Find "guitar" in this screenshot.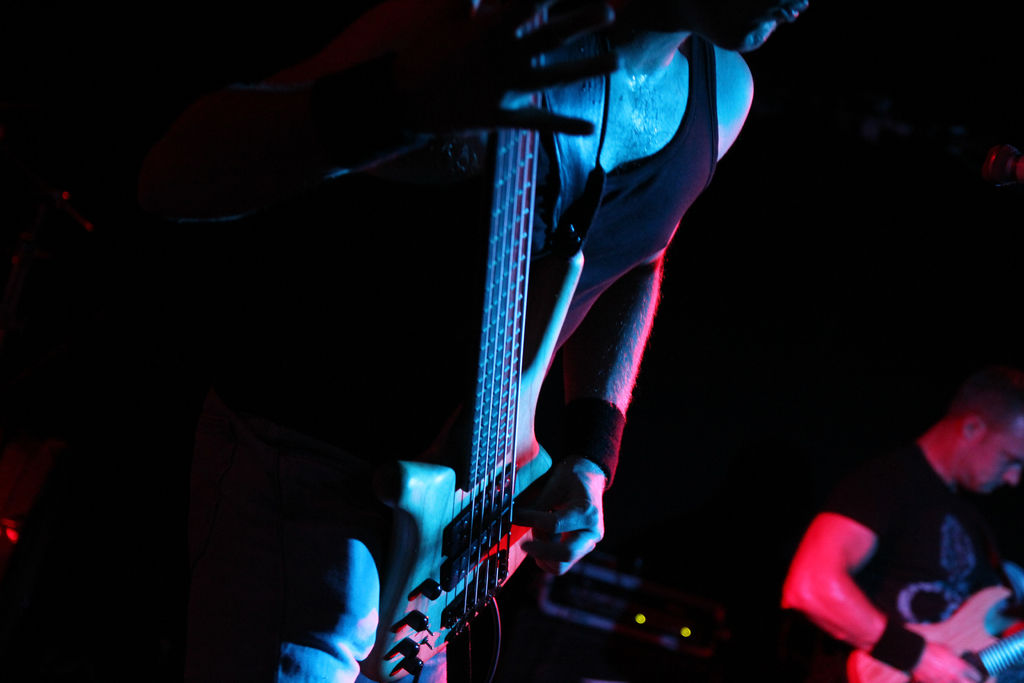
The bounding box for "guitar" is 385,0,524,682.
